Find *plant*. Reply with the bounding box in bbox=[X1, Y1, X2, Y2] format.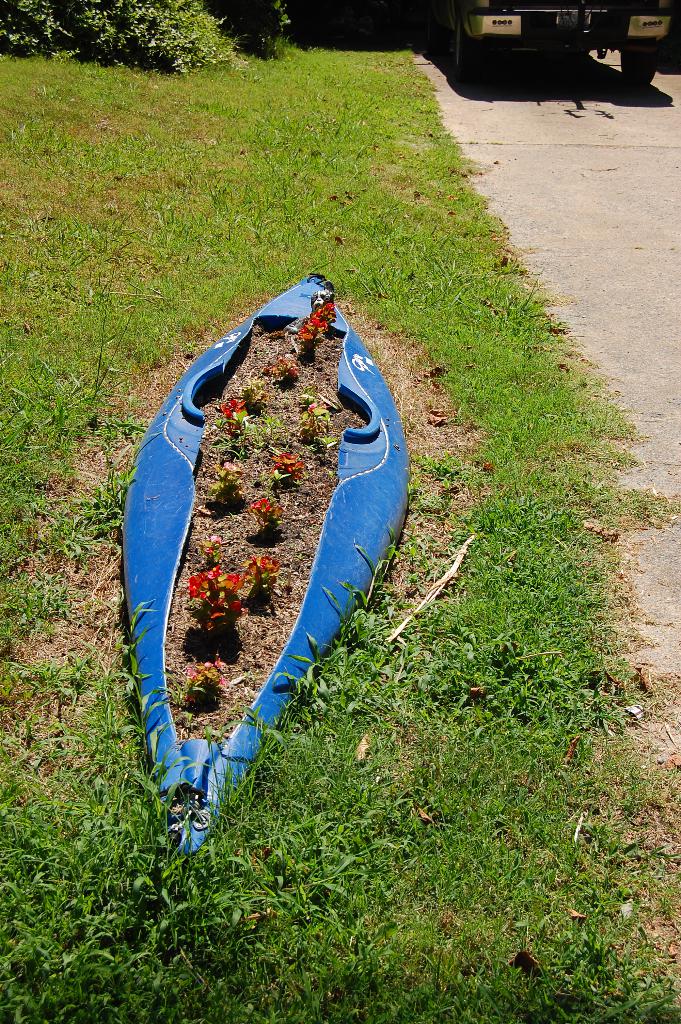
bbox=[250, 495, 284, 533].
